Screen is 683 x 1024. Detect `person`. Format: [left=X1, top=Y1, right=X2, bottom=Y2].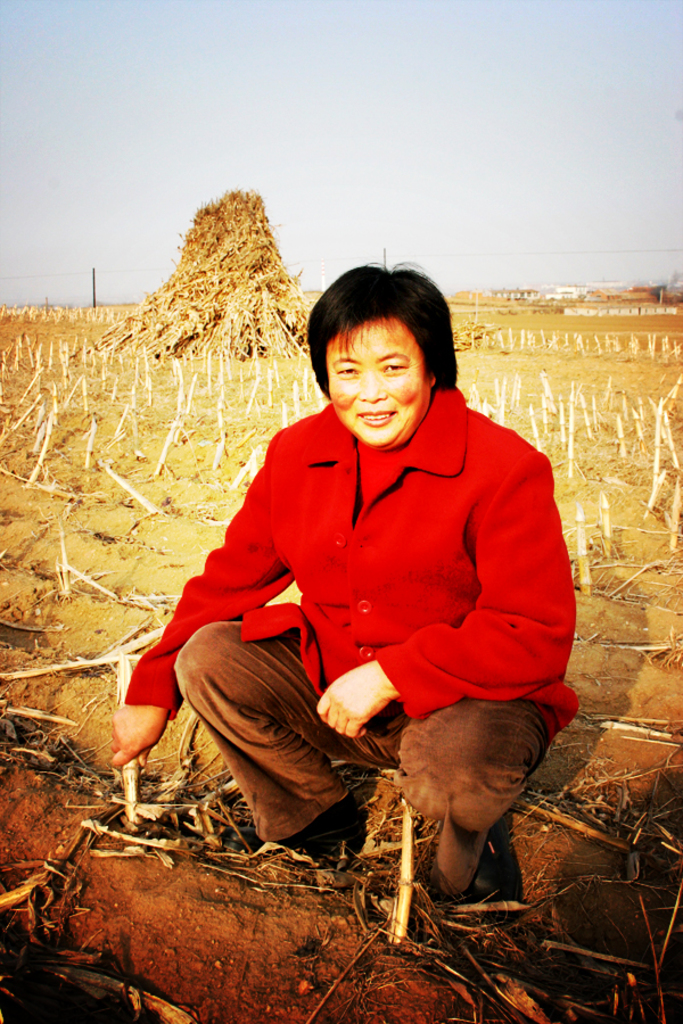
[left=83, top=248, right=586, bottom=912].
